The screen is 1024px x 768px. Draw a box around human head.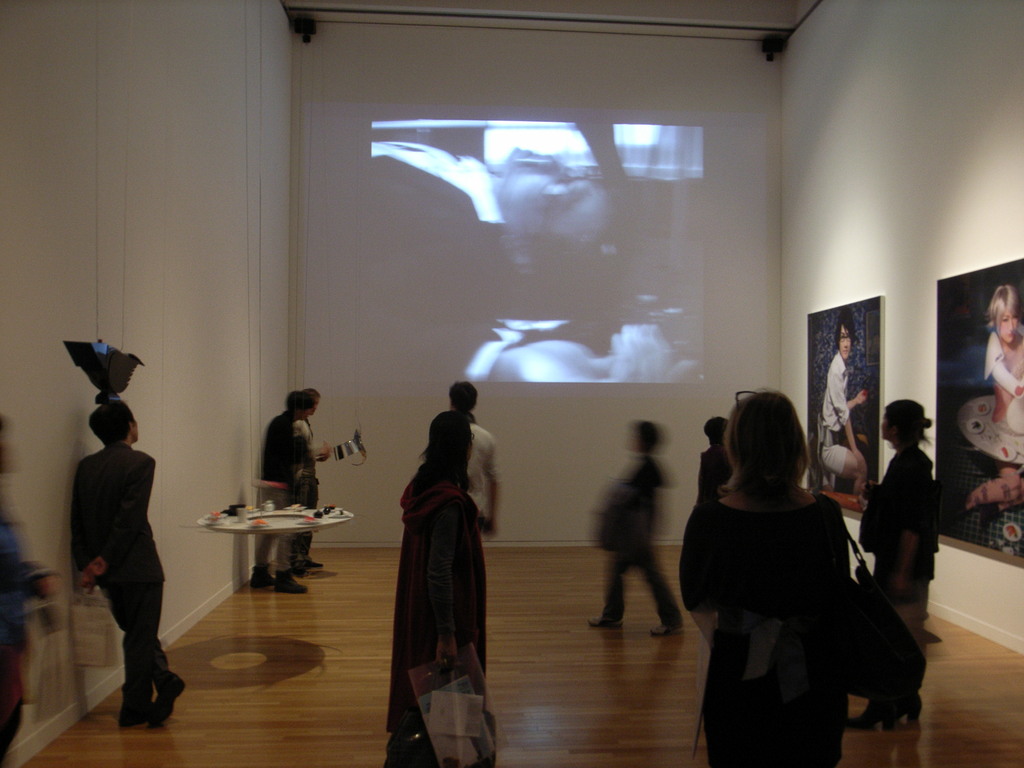
[629,419,662,451].
